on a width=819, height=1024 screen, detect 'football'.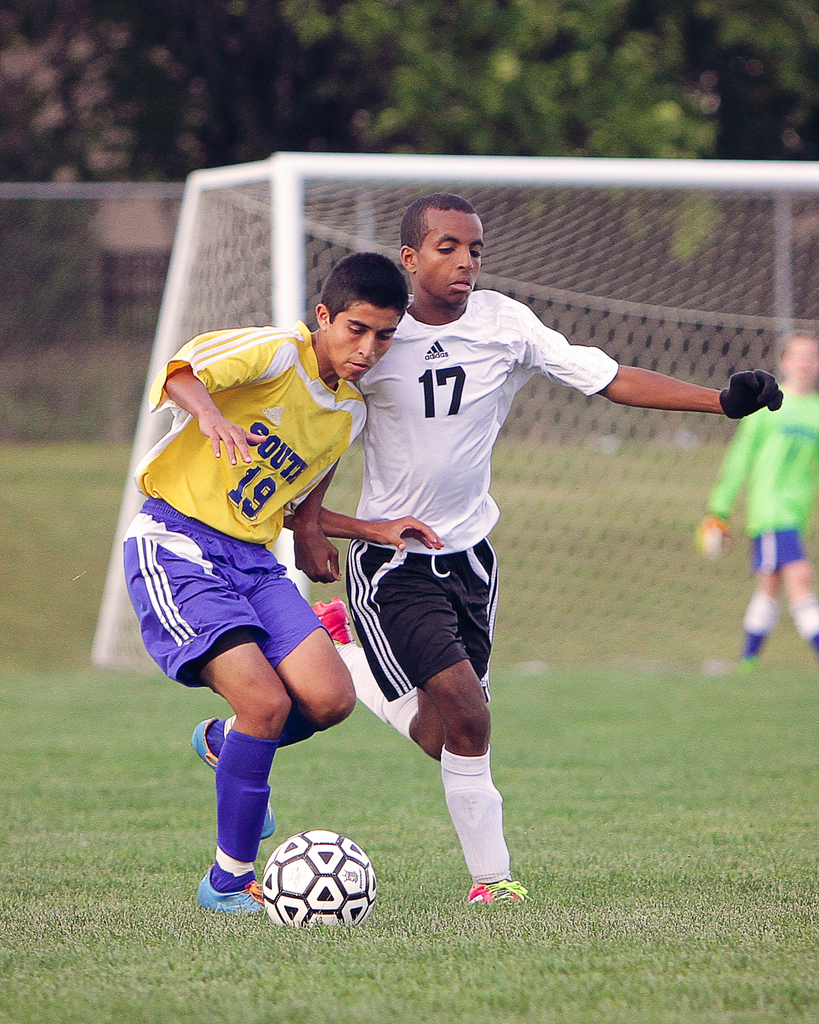
bbox=(261, 825, 381, 939).
